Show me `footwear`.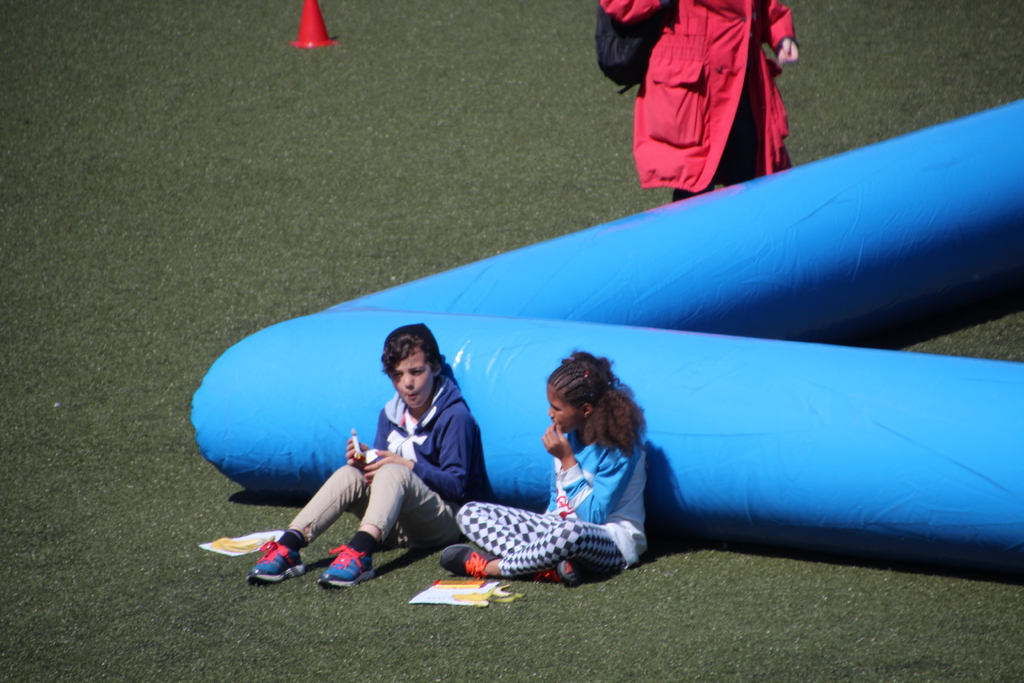
`footwear` is here: left=246, top=532, right=303, bottom=582.
